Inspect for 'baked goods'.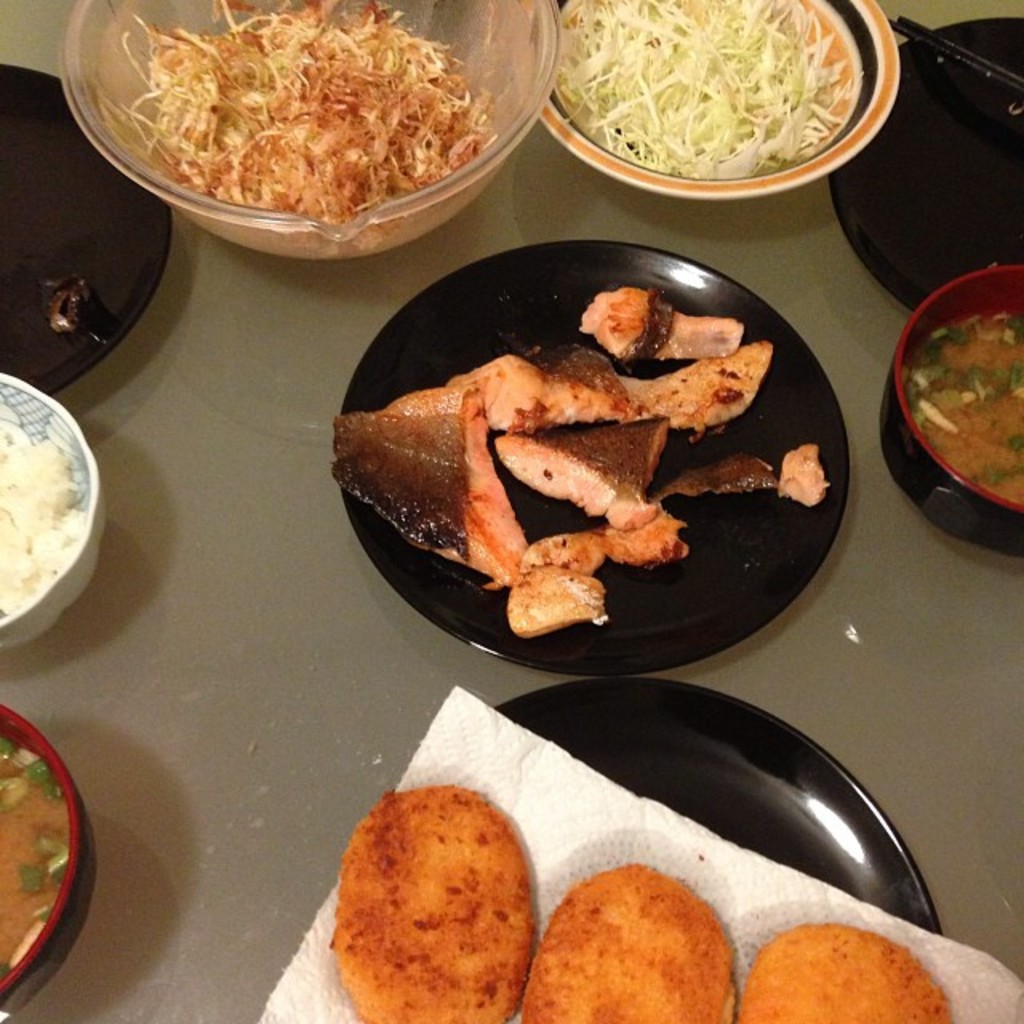
Inspection: 734/922/952/1022.
